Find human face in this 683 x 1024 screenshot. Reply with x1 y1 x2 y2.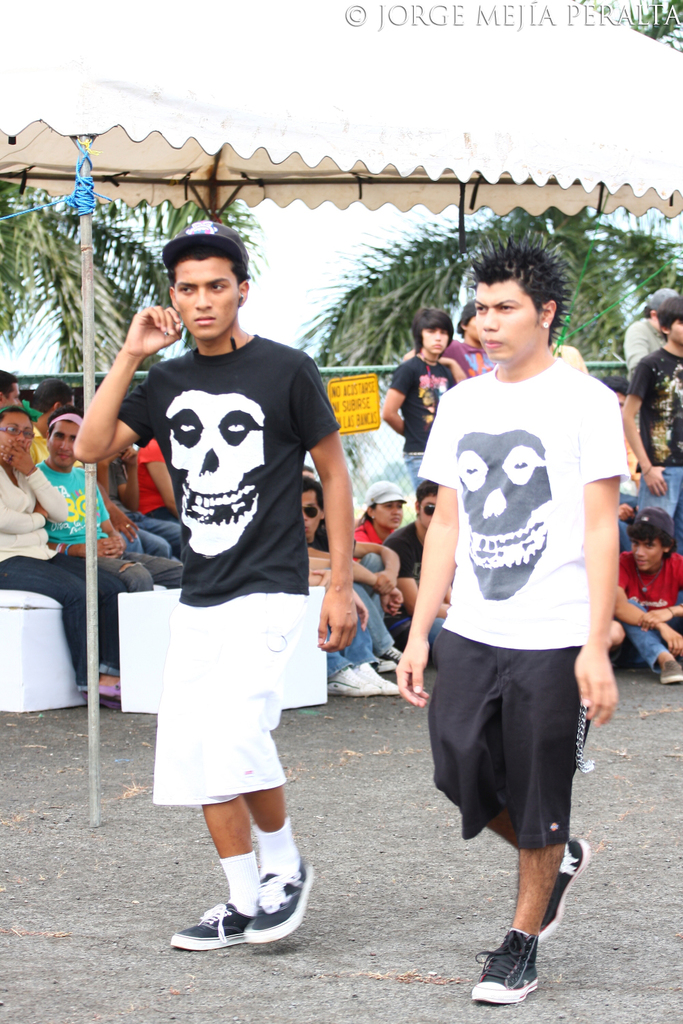
298 490 322 539.
